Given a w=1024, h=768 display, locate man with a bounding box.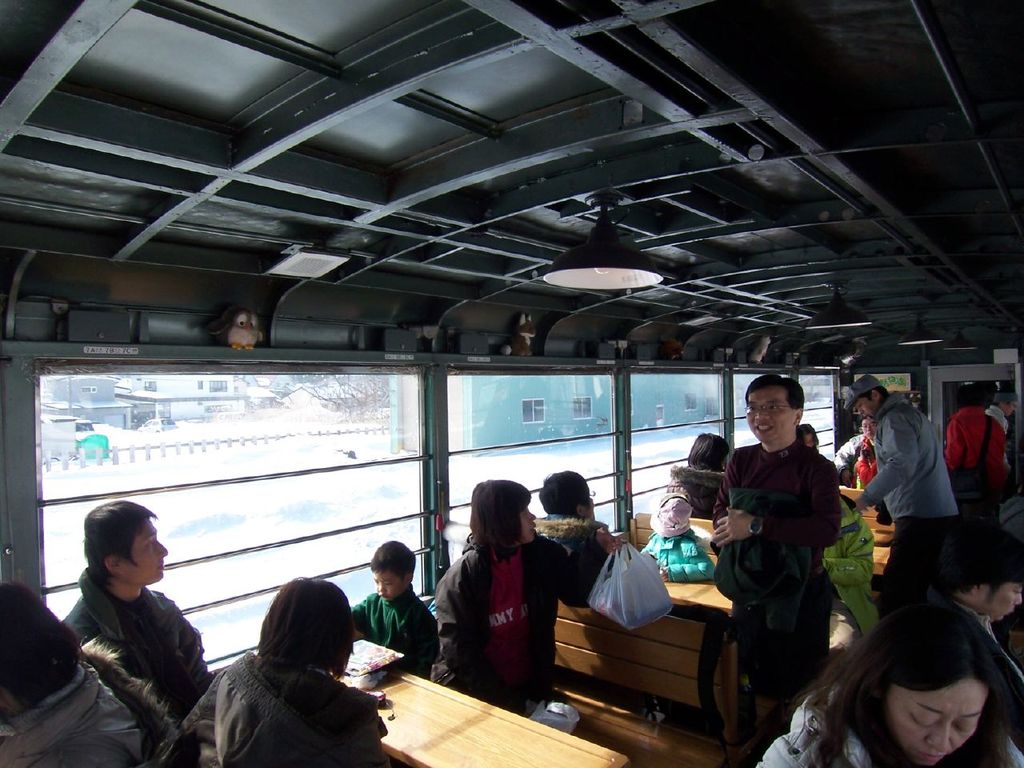
Located: {"left": 711, "top": 378, "right": 839, "bottom": 698}.
